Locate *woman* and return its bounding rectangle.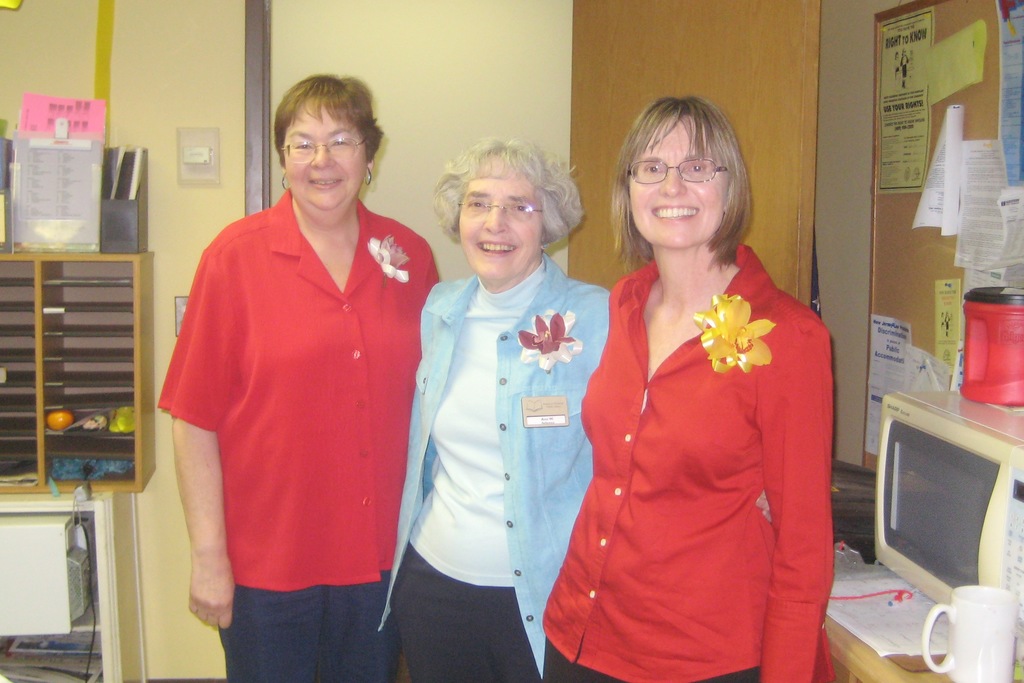
box=[544, 56, 854, 682].
